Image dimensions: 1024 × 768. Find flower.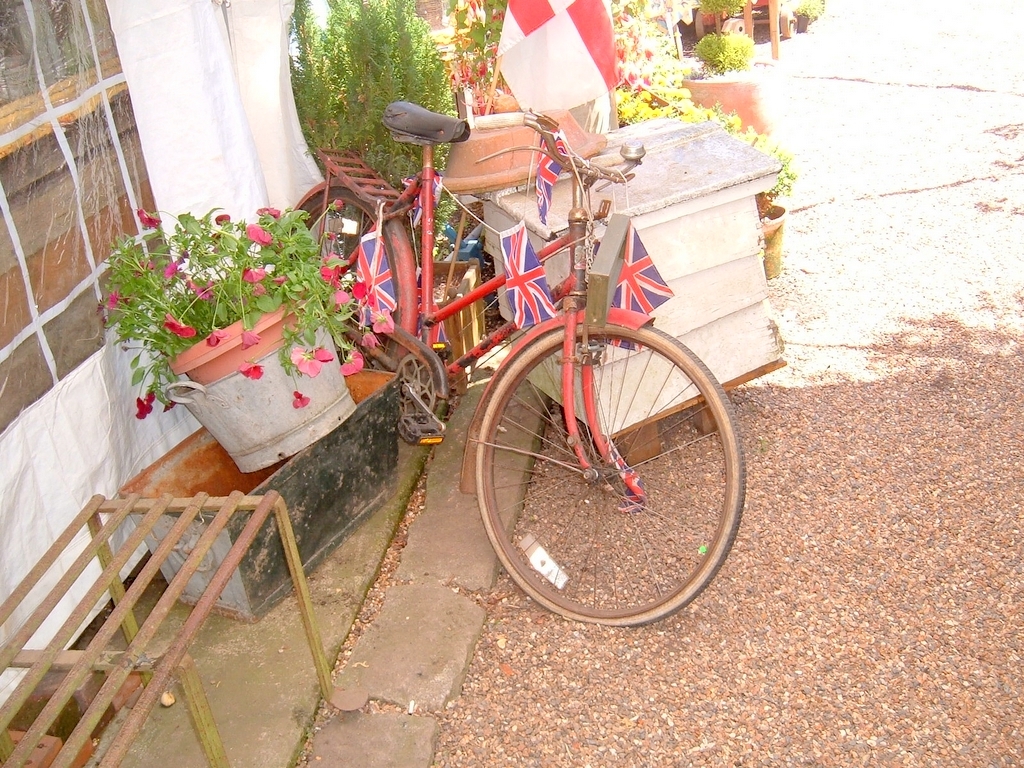
locate(217, 211, 230, 226).
